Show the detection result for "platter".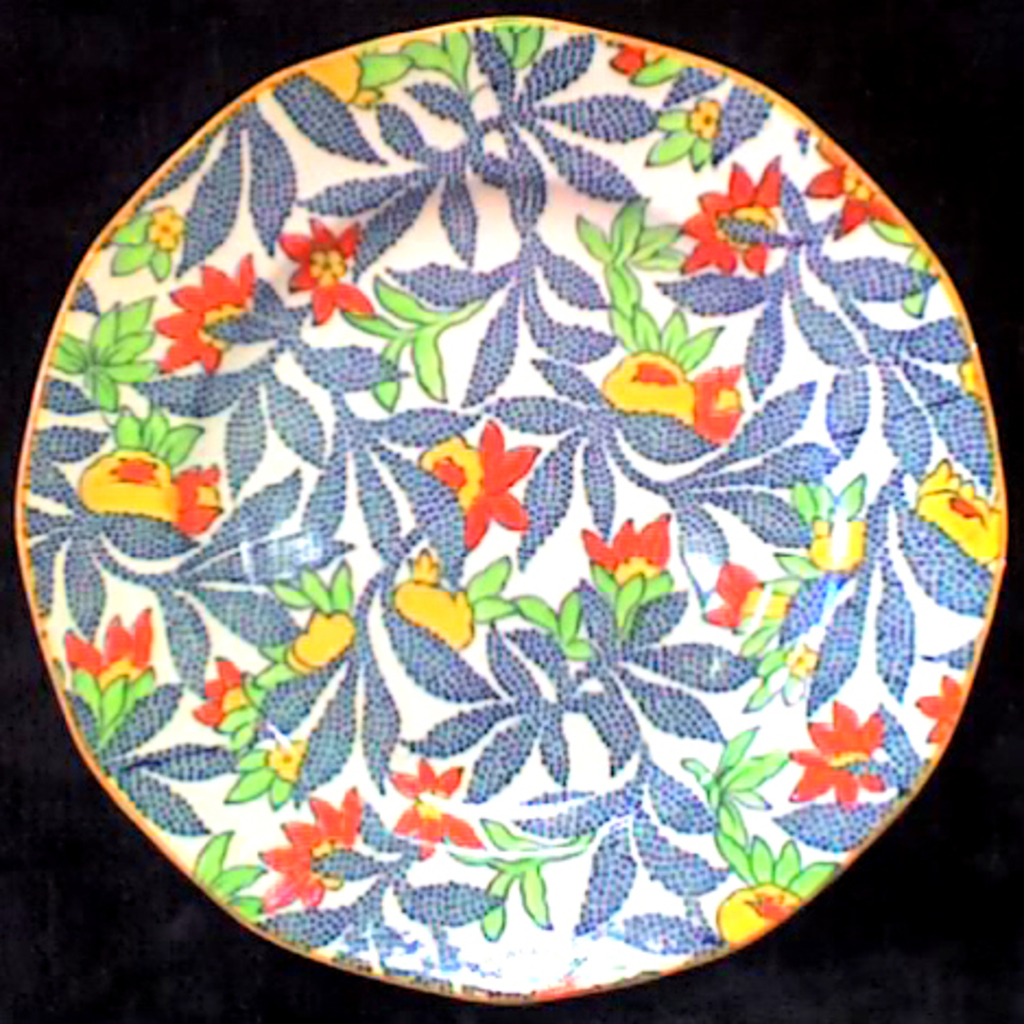
[11, 15, 1007, 1009].
